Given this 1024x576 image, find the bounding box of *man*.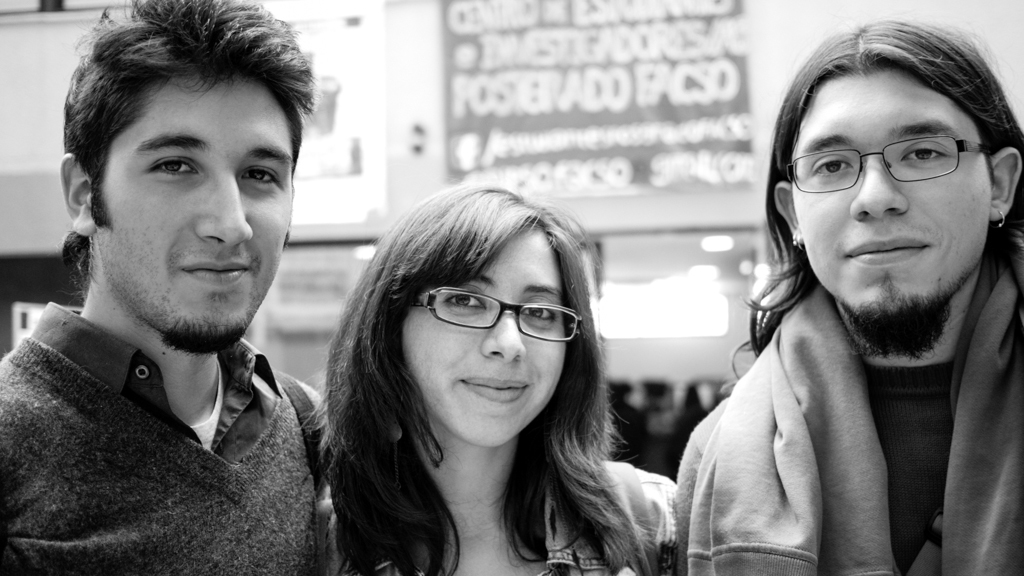
(x1=0, y1=12, x2=425, y2=555).
